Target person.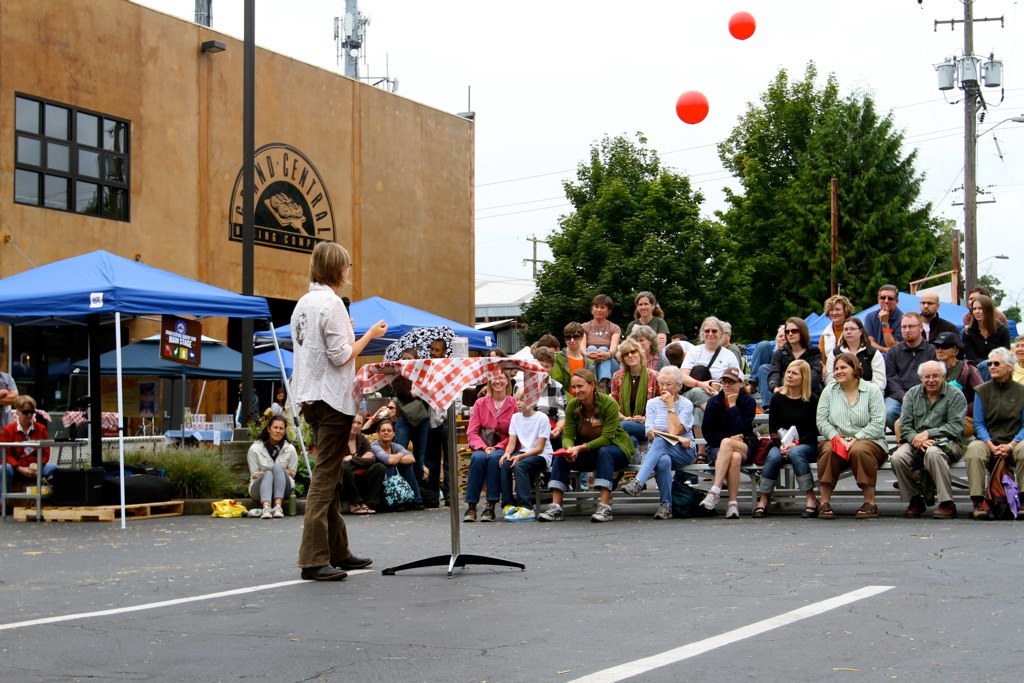
Target region: rect(334, 335, 442, 514).
